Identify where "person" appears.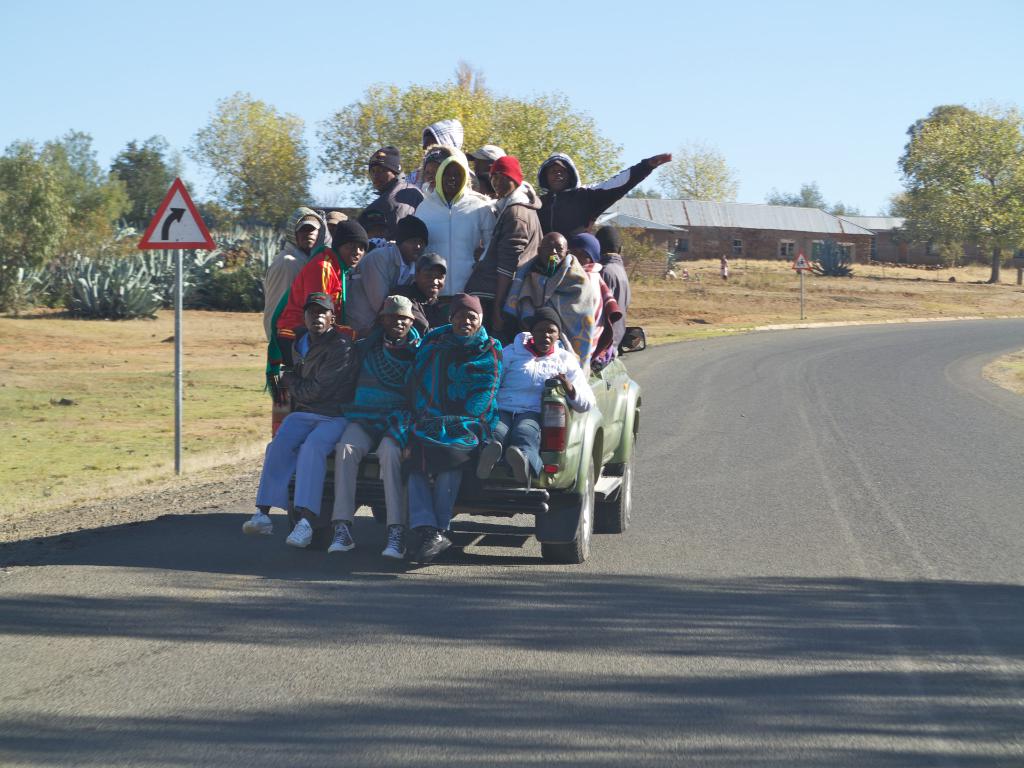
Appears at x1=409 y1=292 x2=506 y2=566.
